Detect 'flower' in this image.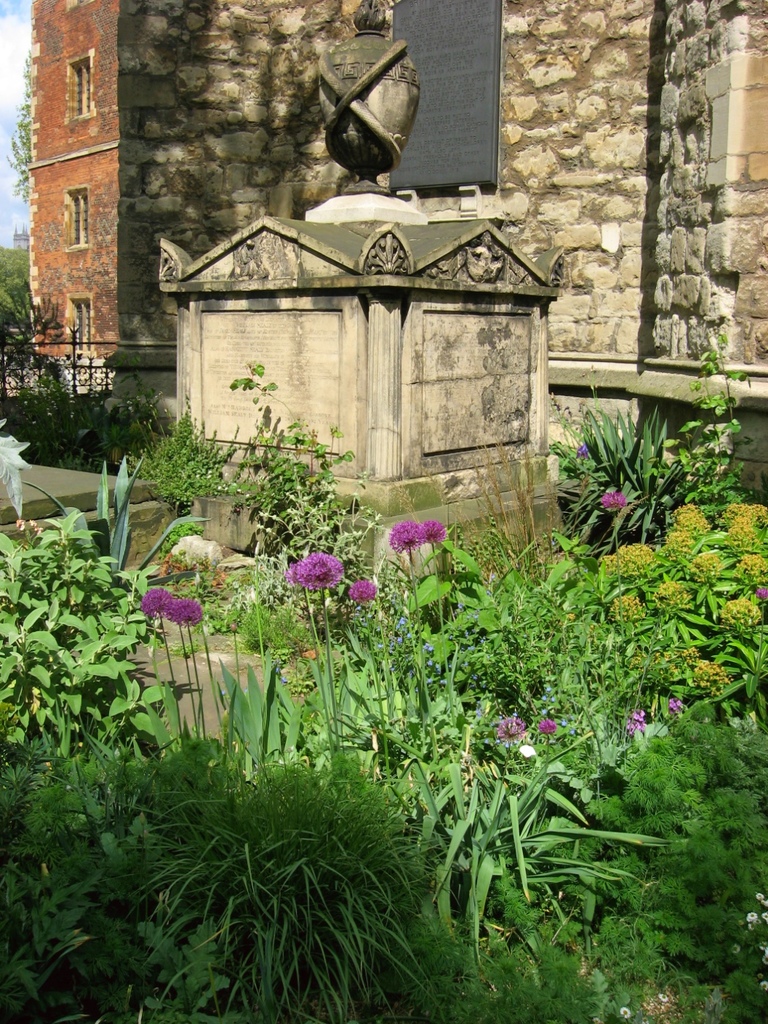
Detection: [627, 705, 648, 742].
